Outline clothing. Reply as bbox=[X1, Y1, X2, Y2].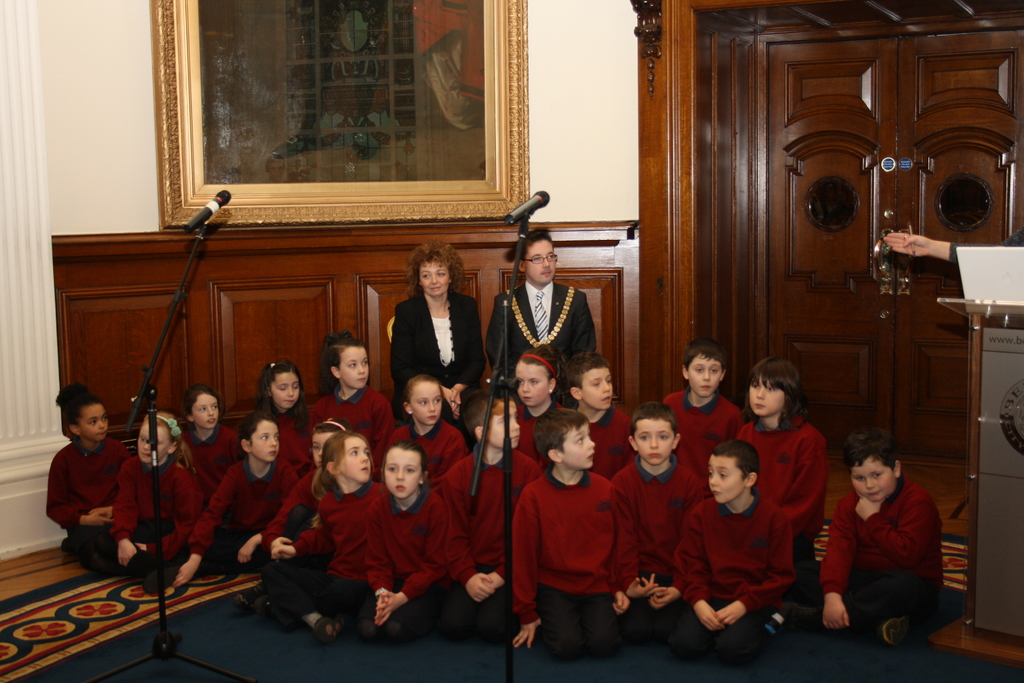
bbox=[742, 412, 828, 601].
